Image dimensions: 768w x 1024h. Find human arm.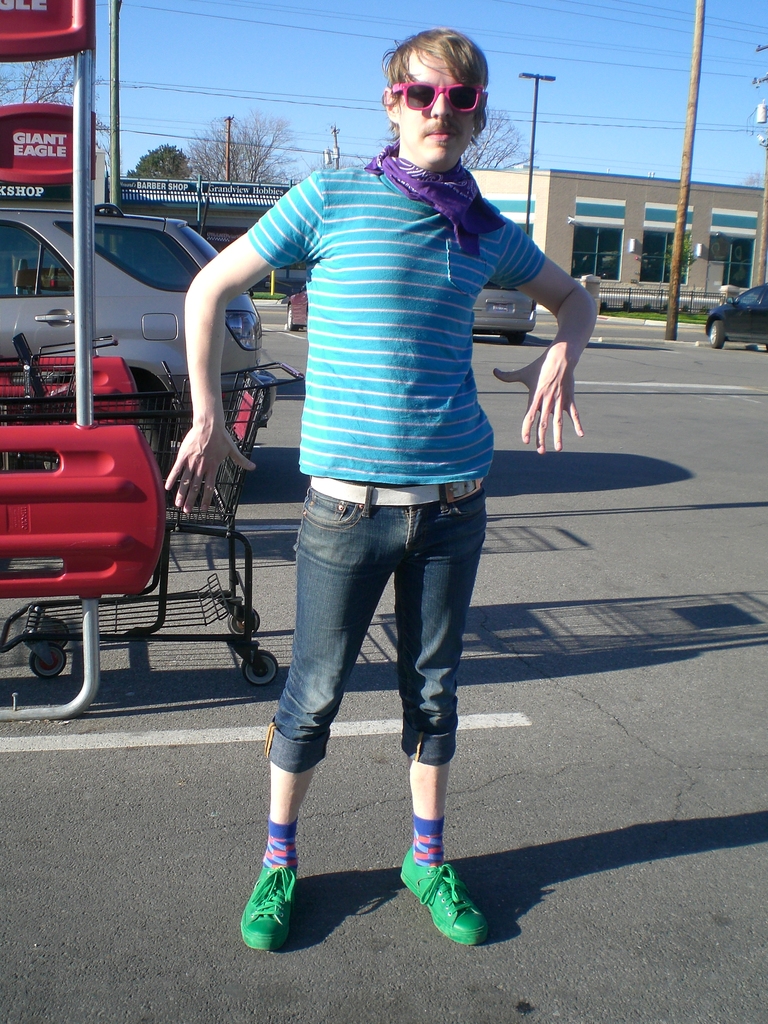
locate(486, 212, 604, 455).
